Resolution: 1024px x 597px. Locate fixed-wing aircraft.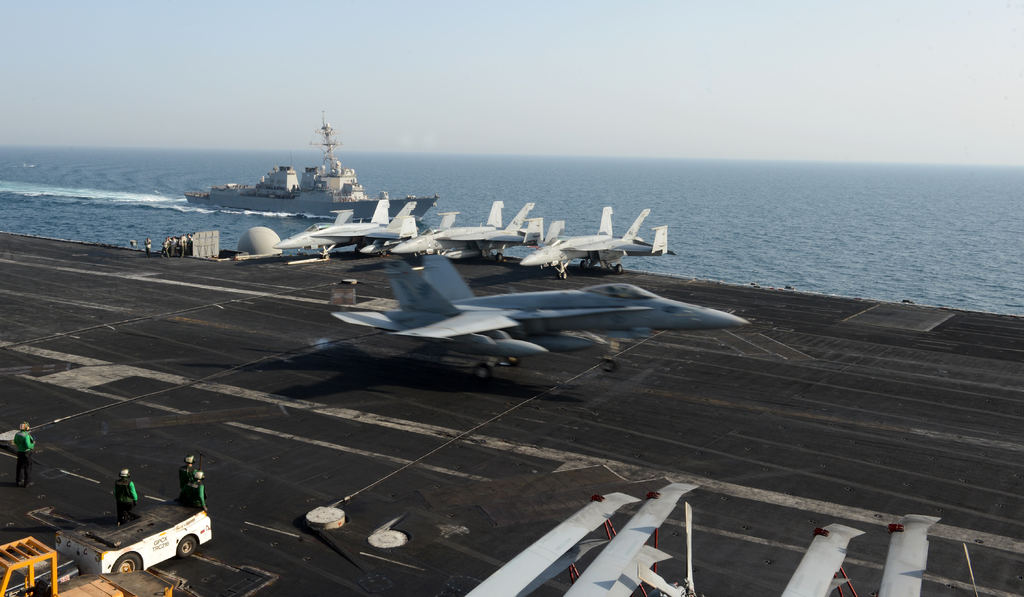
<region>330, 305, 590, 370</region>.
